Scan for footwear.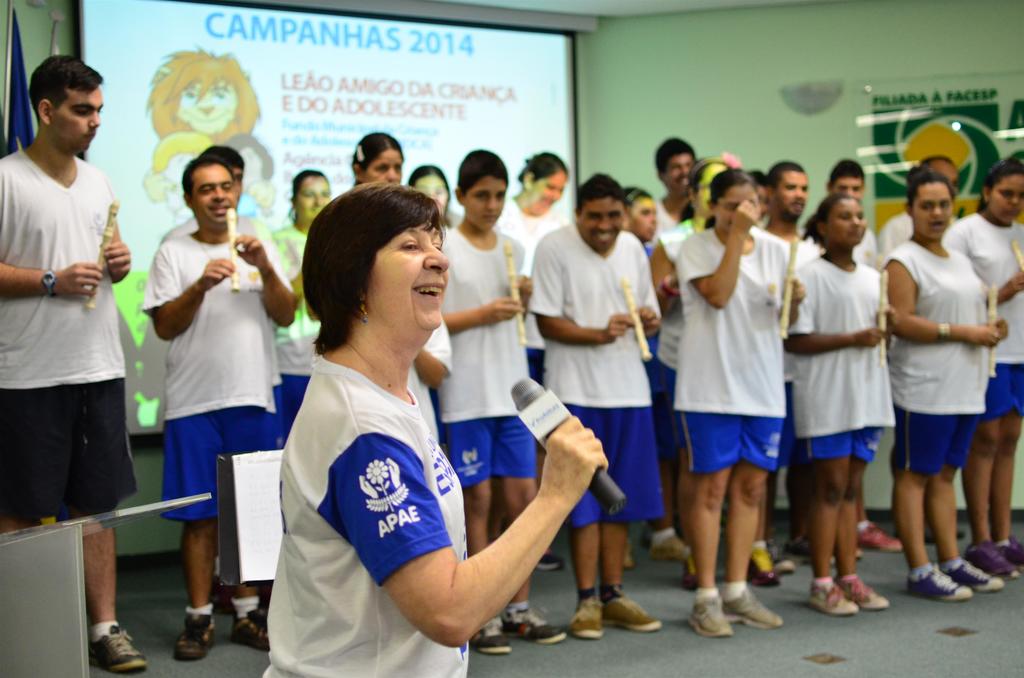
Scan result: crop(230, 608, 271, 651).
